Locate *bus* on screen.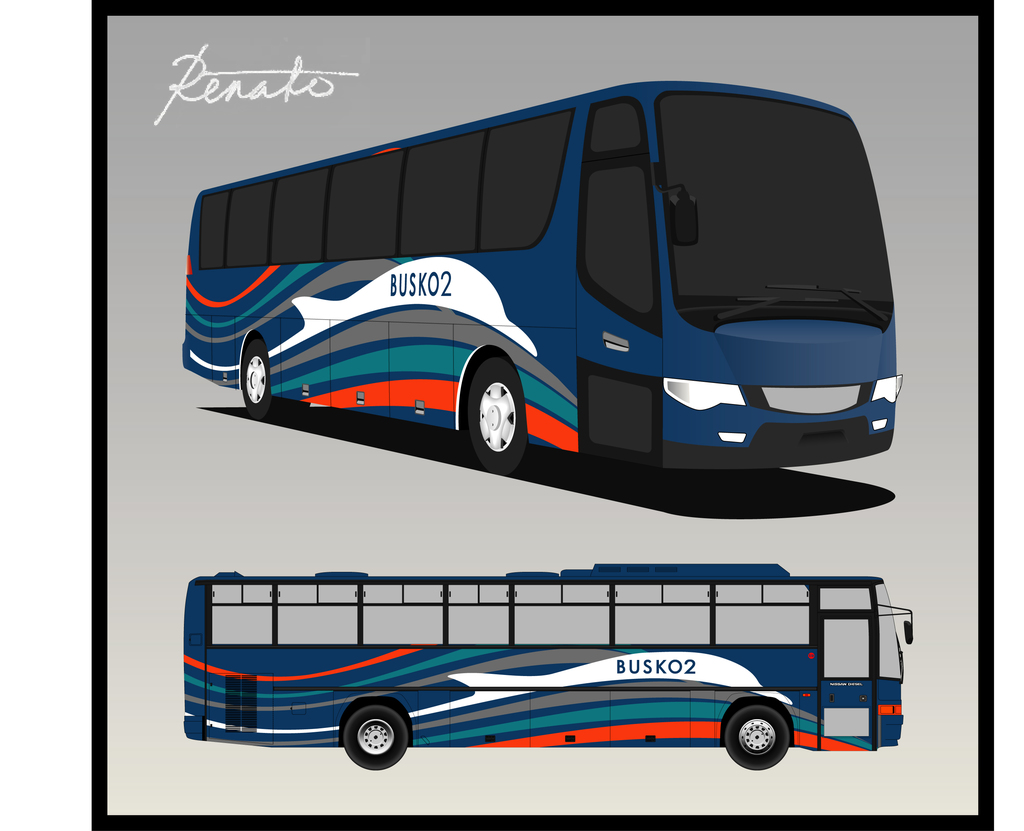
On screen at 184/561/916/769.
